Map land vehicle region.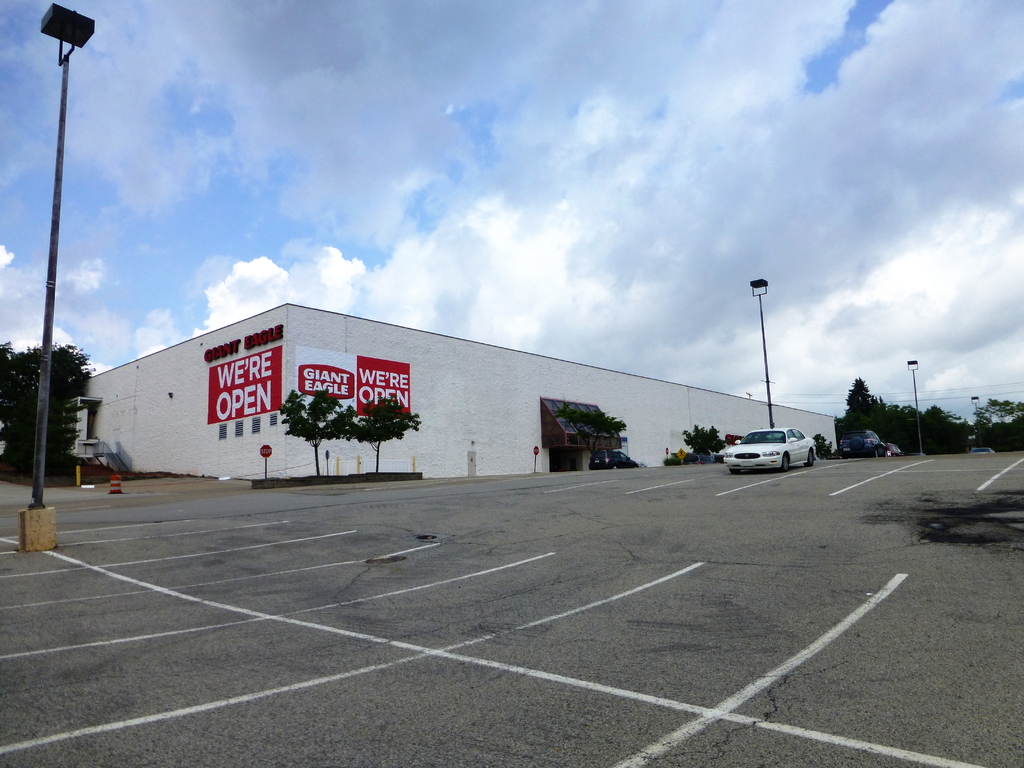
Mapped to region(589, 449, 639, 470).
